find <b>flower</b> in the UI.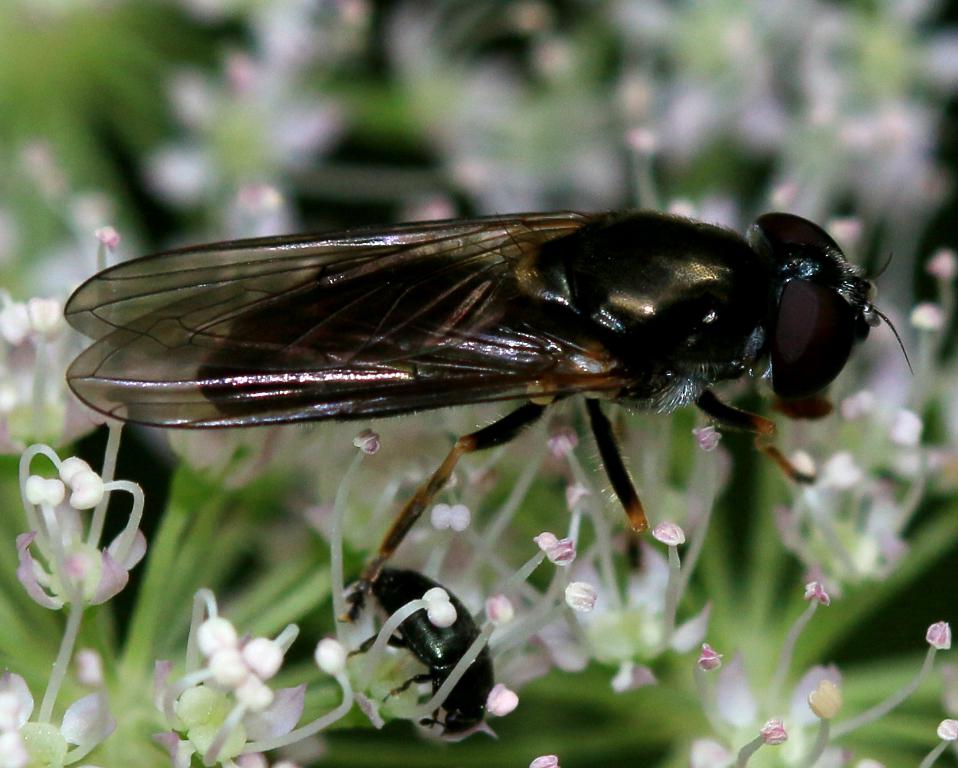
UI element at Rect(157, 590, 347, 767).
